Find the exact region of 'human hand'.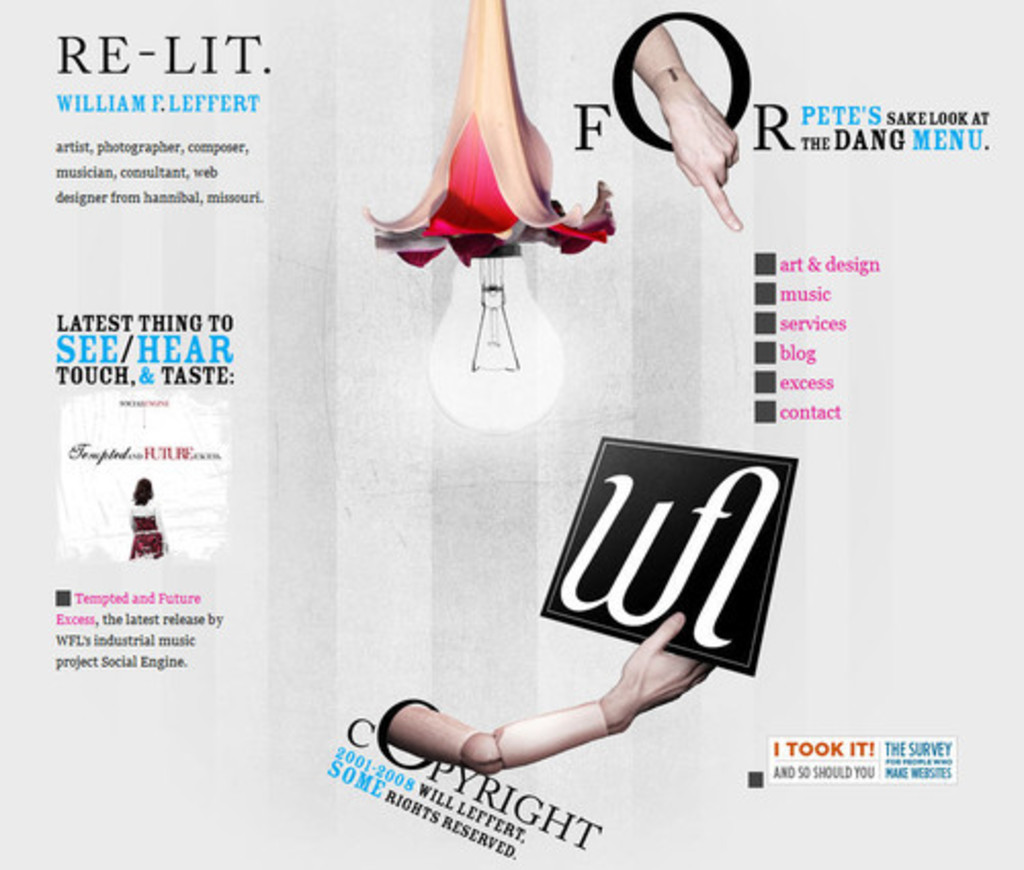
Exact region: l=584, t=643, r=707, b=735.
